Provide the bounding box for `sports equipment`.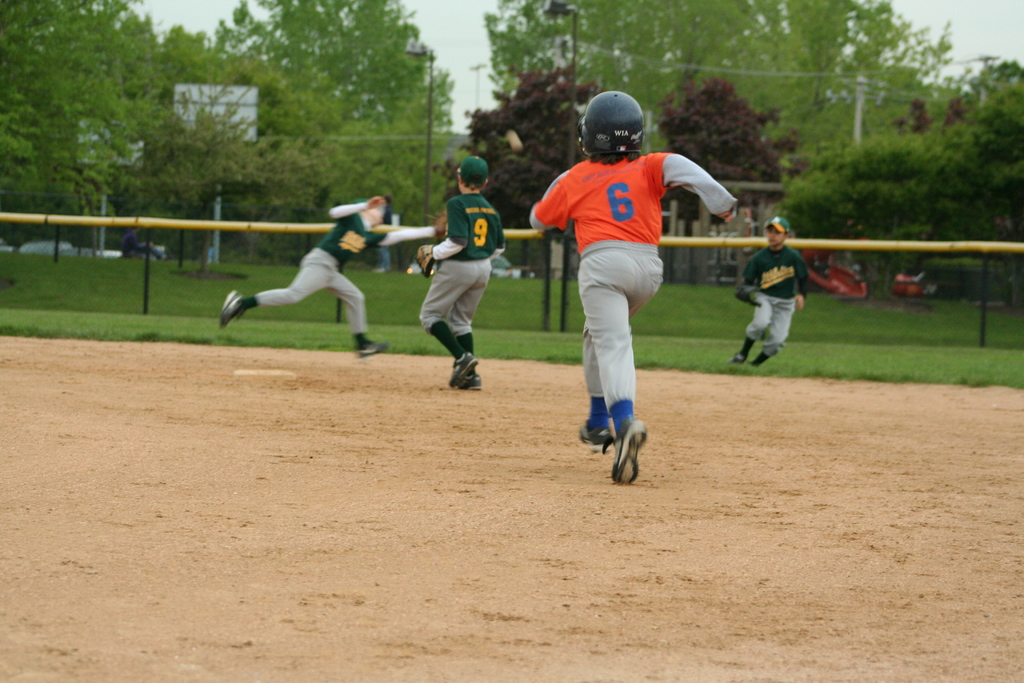
x1=448, y1=349, x2=474, y2=390.
